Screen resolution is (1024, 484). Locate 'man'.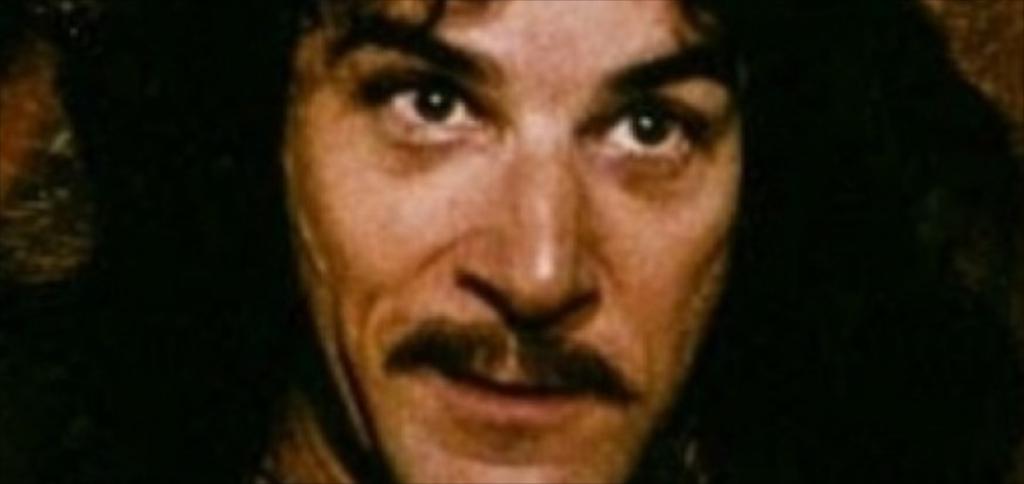
detection(206, 0, 852, 483).
